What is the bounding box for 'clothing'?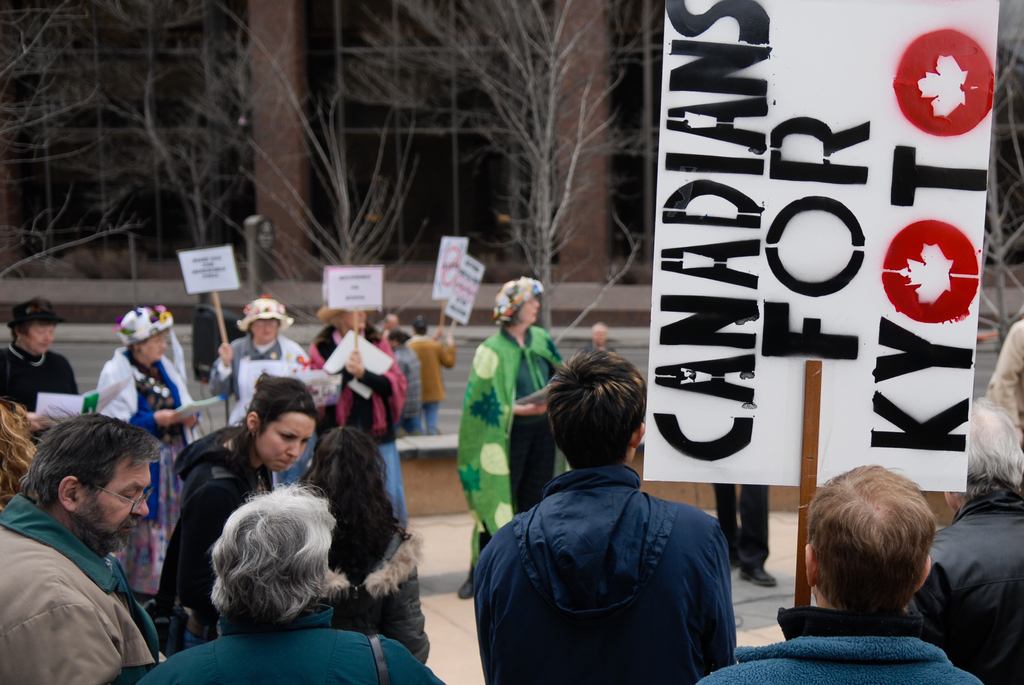
<bbox>214, 336, 310, 426</bbox>.
